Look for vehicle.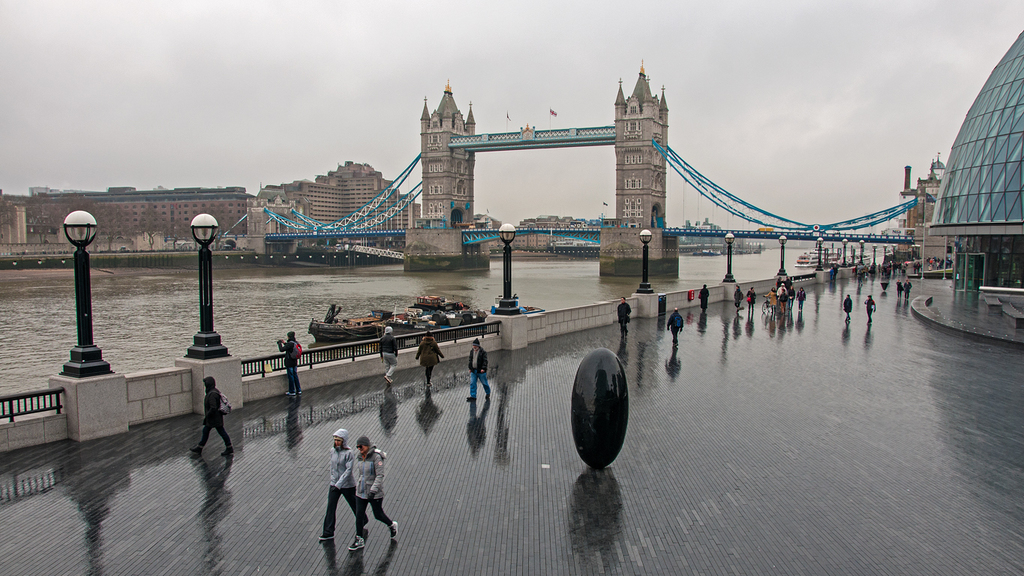
Found: (x1=310, y1=302, x2=377, y2=338).
